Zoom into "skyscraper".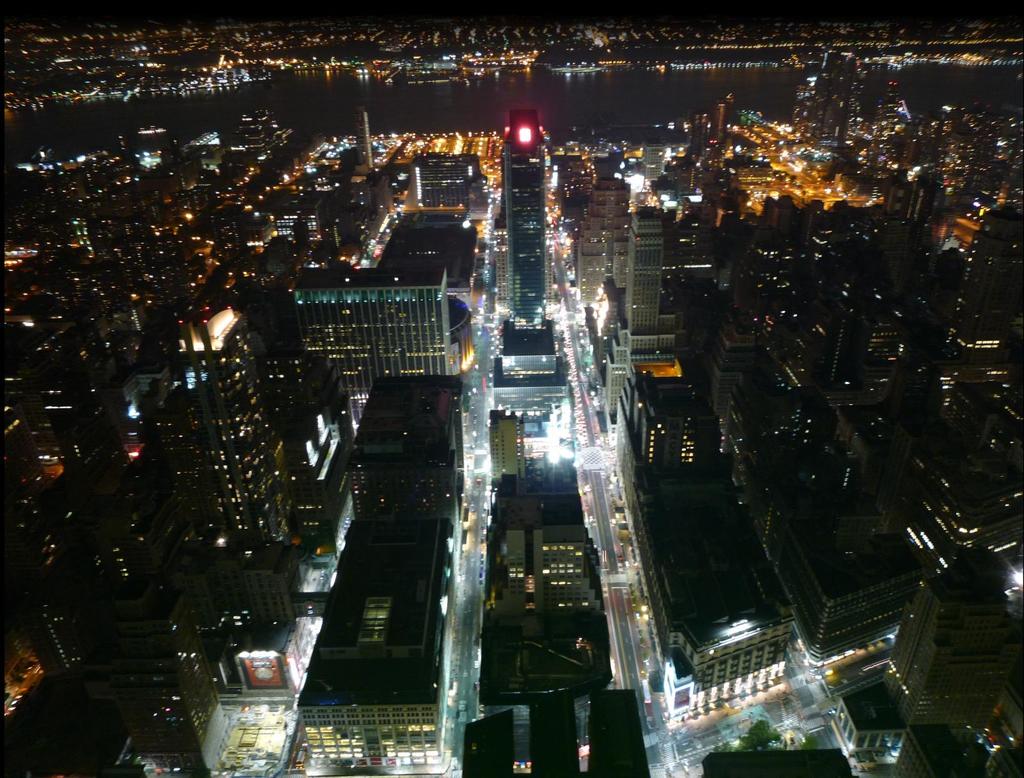
Zoom target: x1=493, y1=107, x2=559, y2=342.
